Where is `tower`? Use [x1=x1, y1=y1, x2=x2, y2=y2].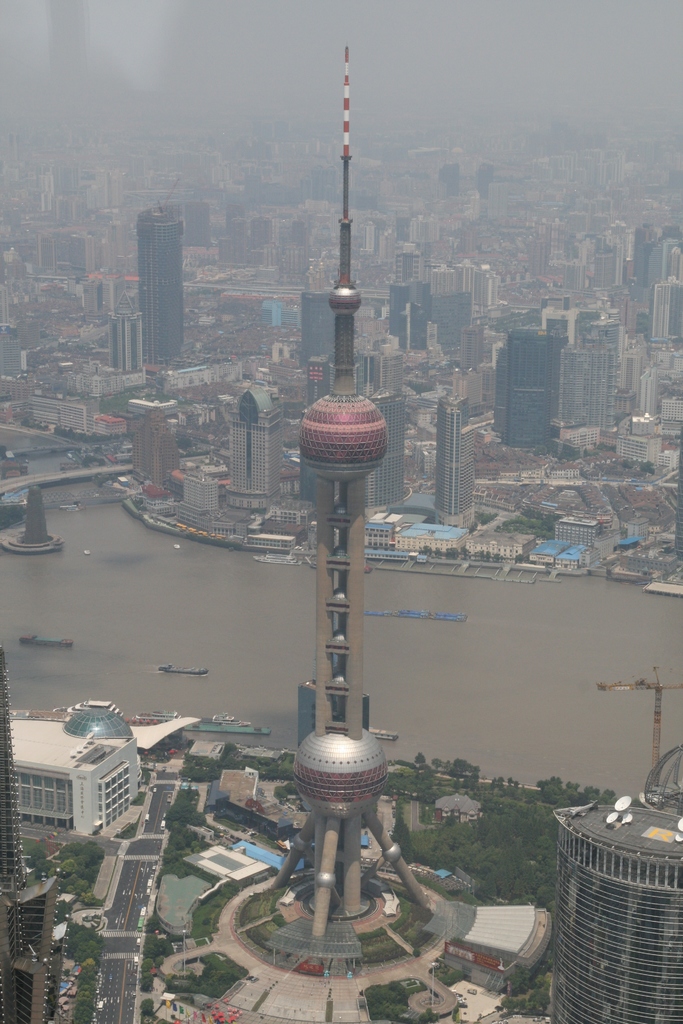
[x1=538, y1=799, x2=682, y2=1023].
